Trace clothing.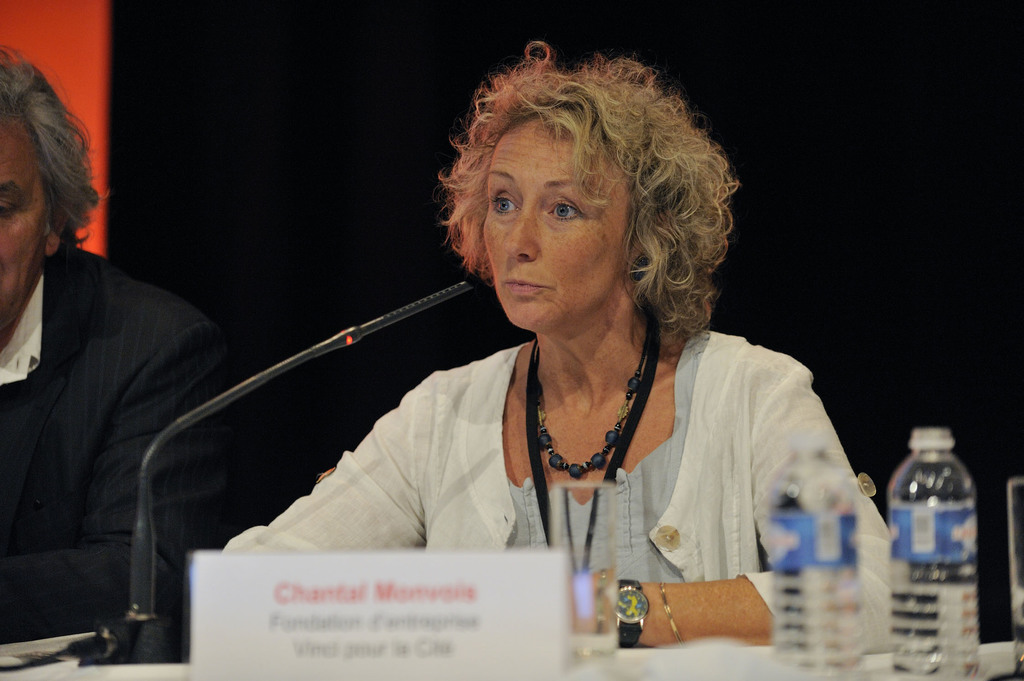
Traced to {"x1": 0, "y1": 243, "x2": 236, "y2": 659}.
